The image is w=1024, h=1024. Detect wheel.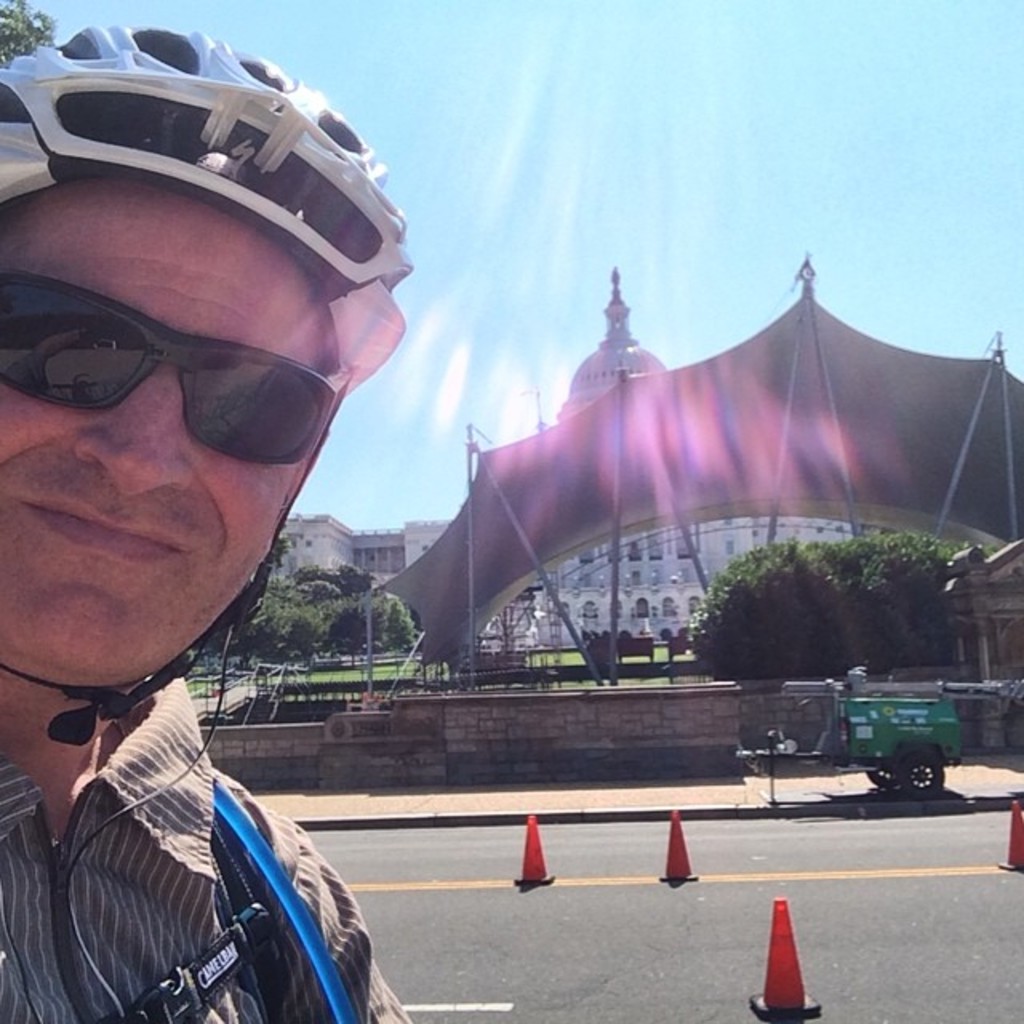
Detection: [899, 750, 947, 795].
